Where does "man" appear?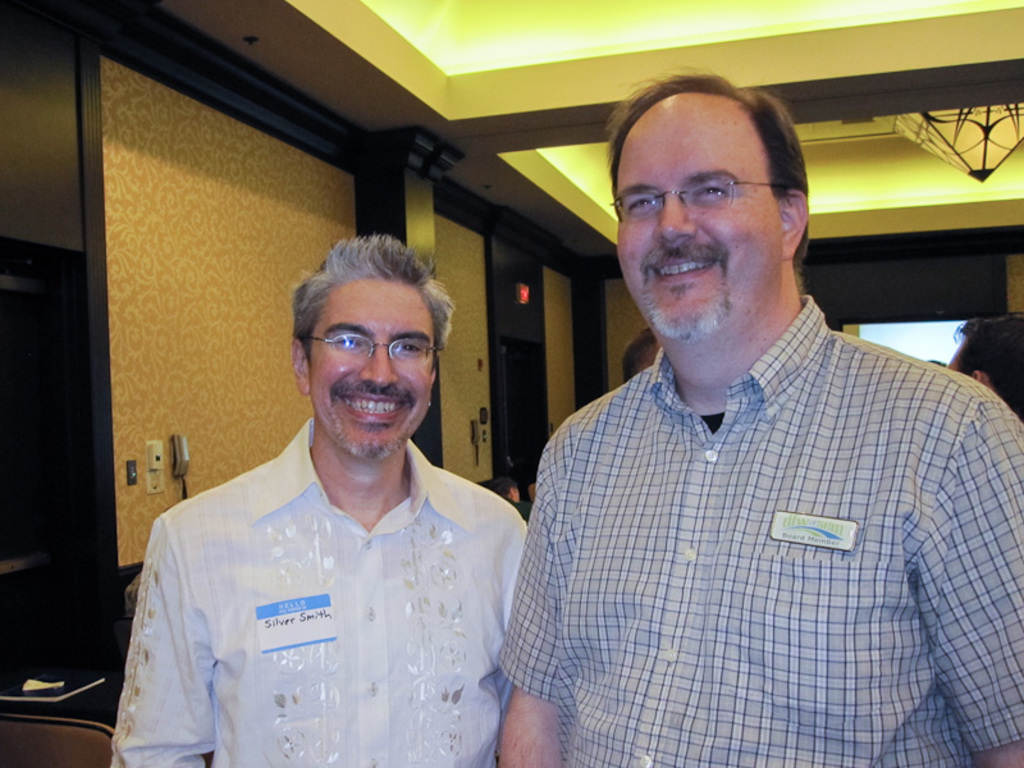
Appears at [left=617, top=332, right=655, bottom=390].
